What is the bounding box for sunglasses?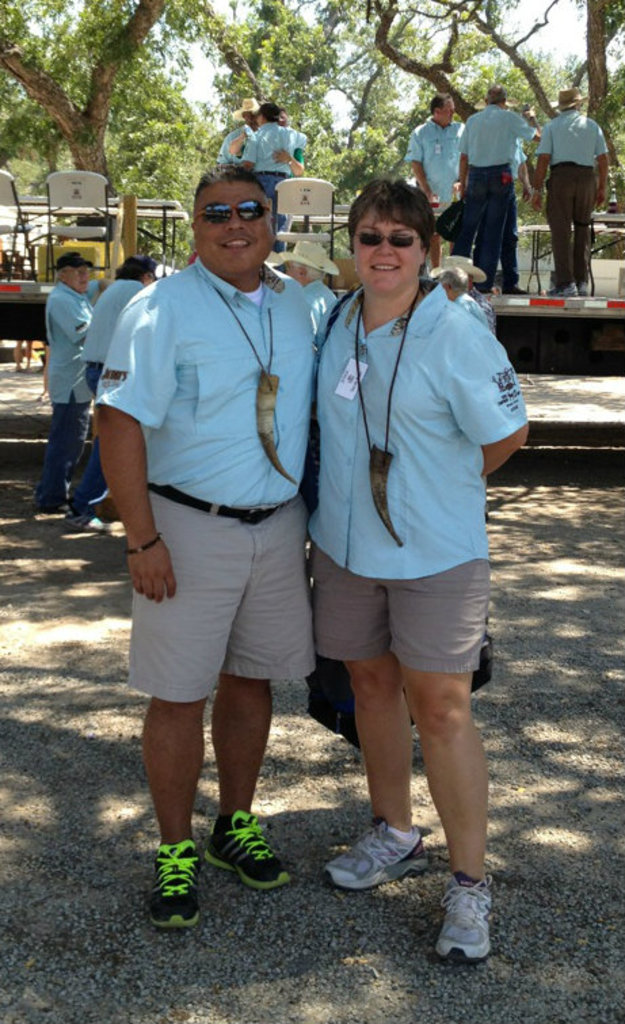
BBox(354, 232, 426, 248).
